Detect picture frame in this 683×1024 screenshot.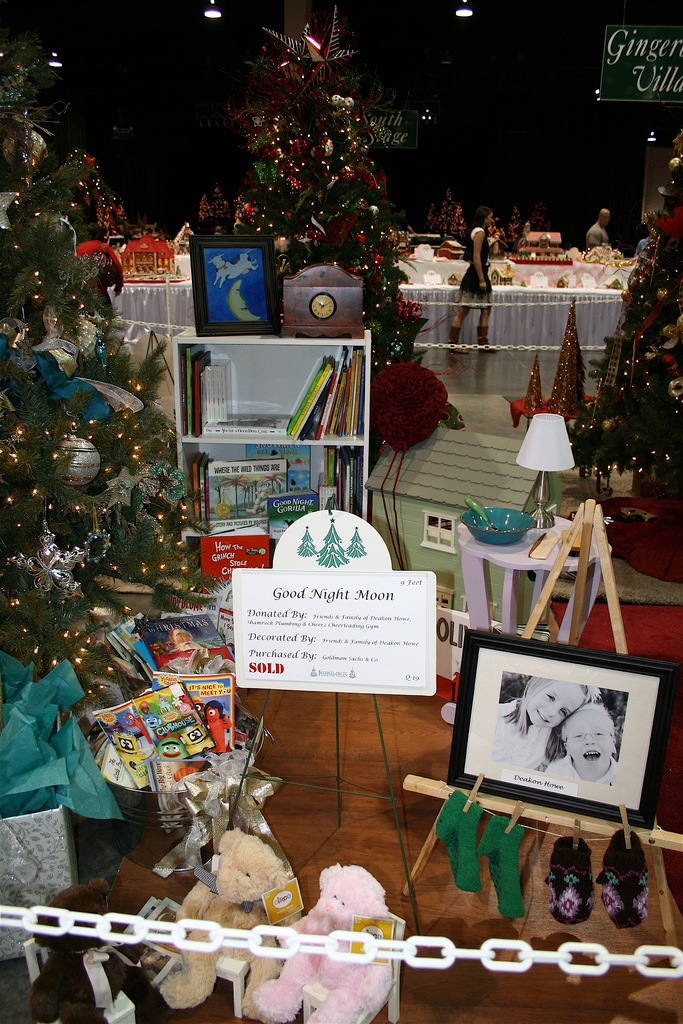
Detection: (447,627,680,822).
